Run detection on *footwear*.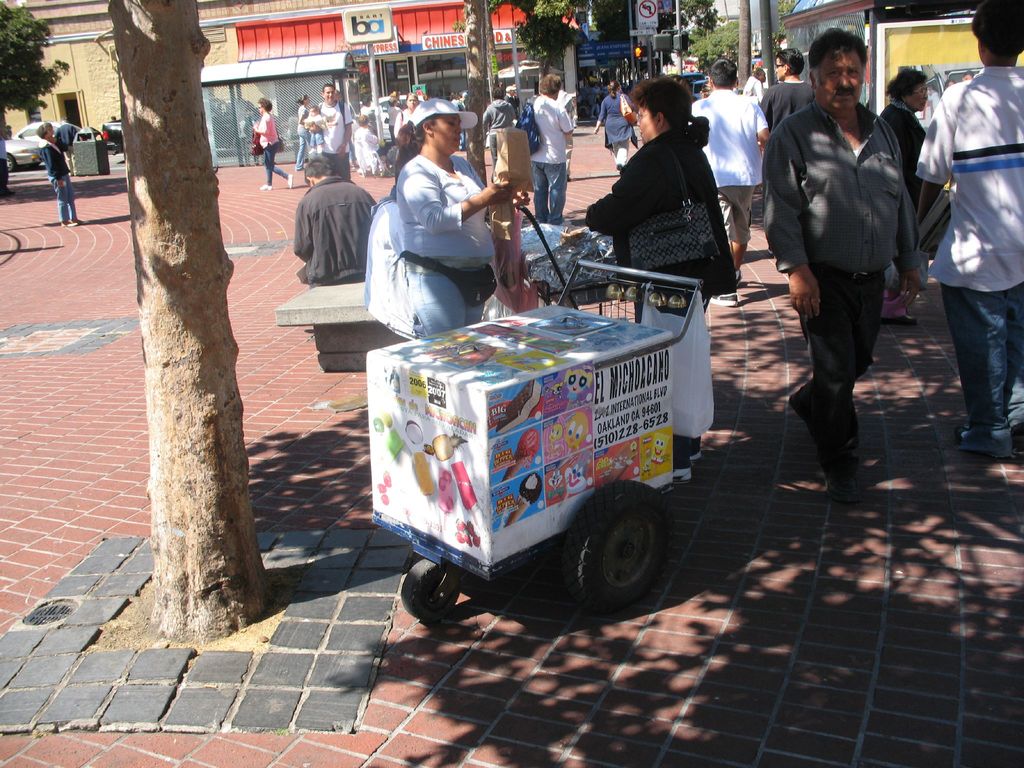
Result: left=878, top=312, right=920, bottom=327.
